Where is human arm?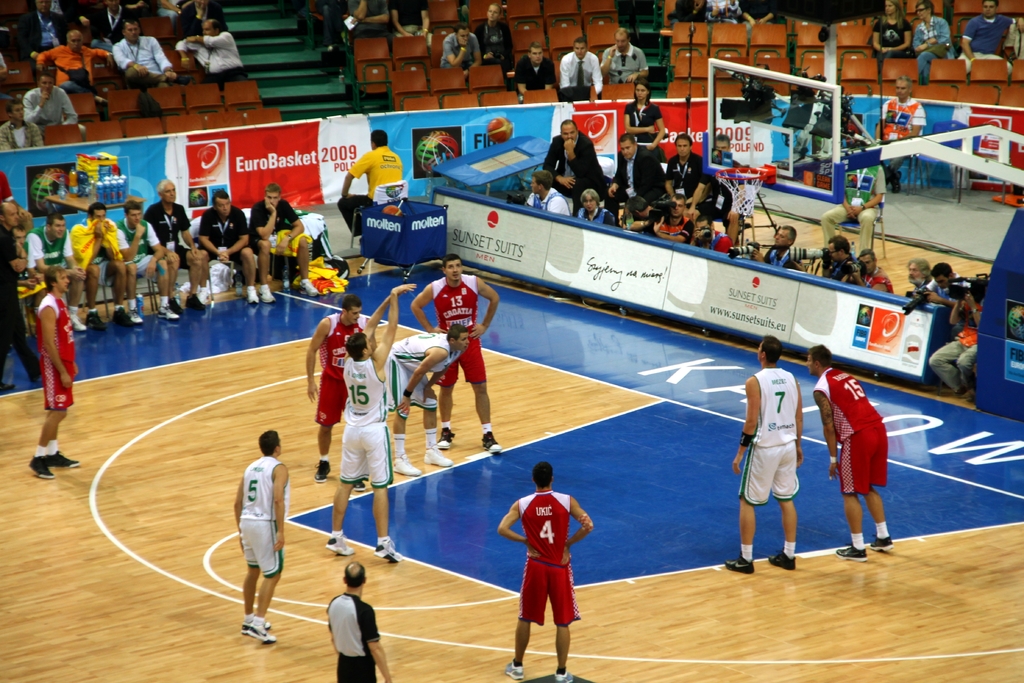
565:495:595:548.
